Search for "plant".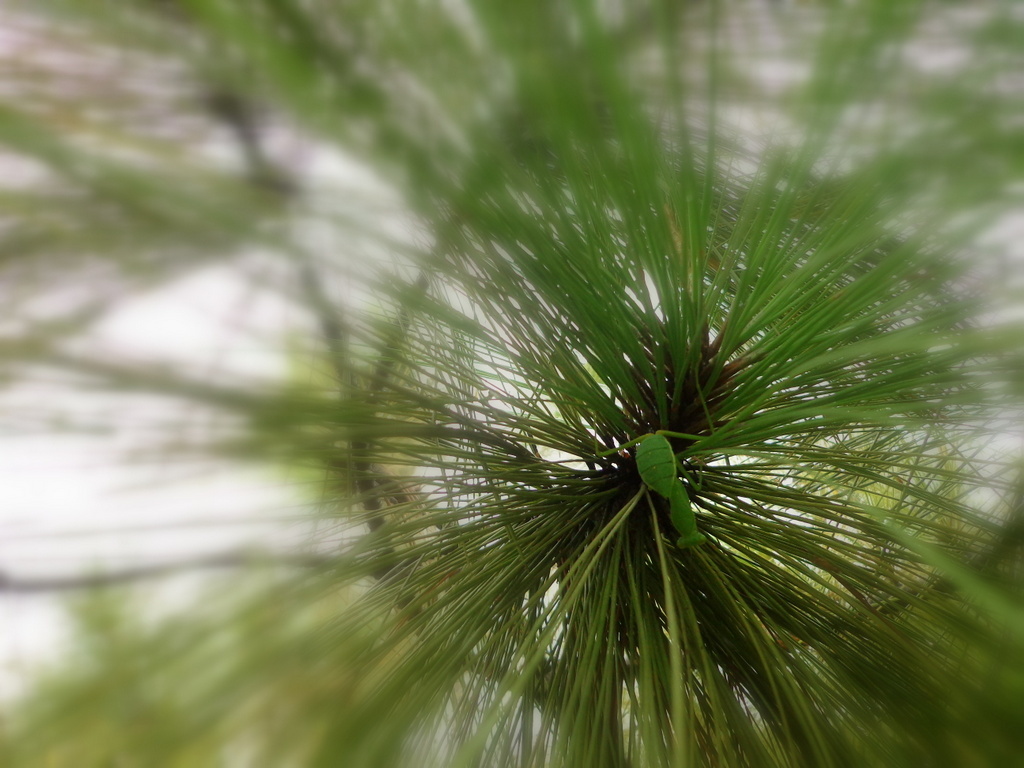
Found at <bbox>110, 48, 1005, 738</bbox>.
